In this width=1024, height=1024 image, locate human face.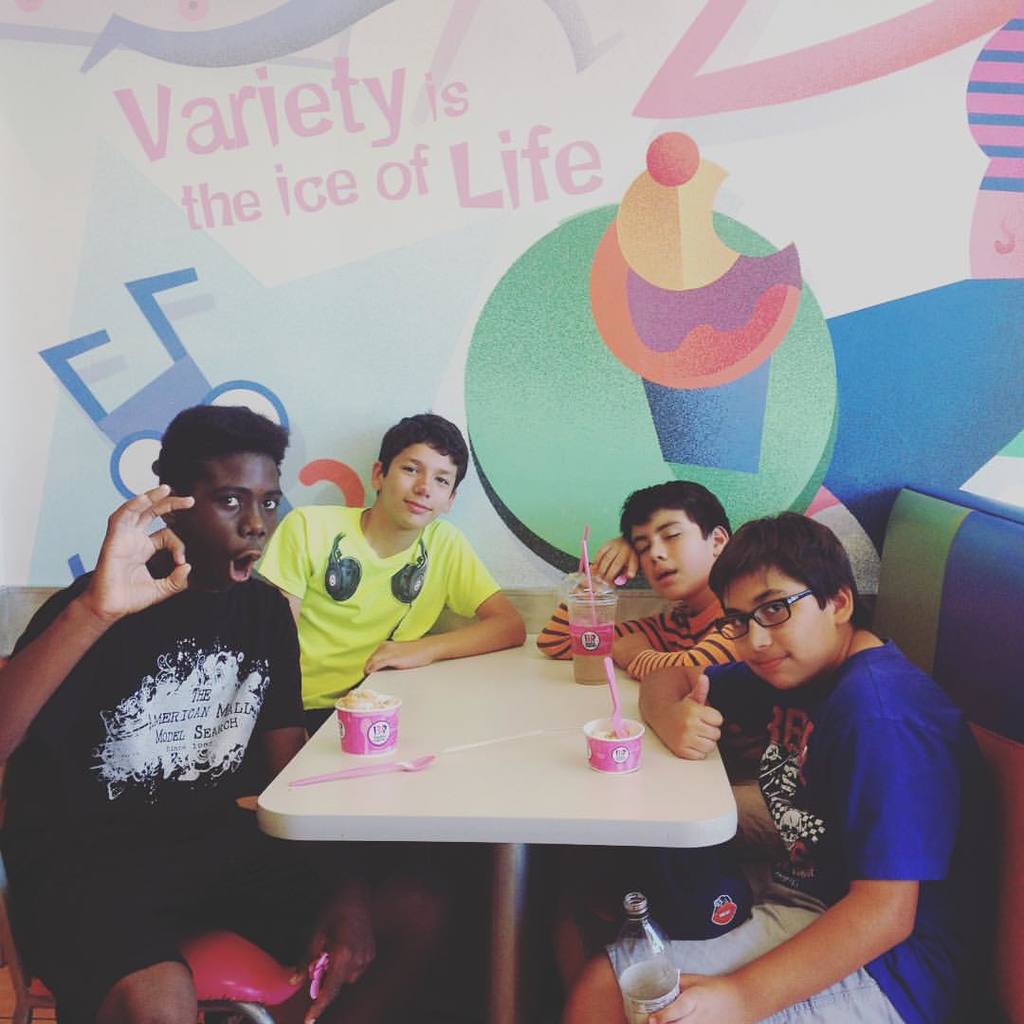
Bounding box: [629,503,714,606].
